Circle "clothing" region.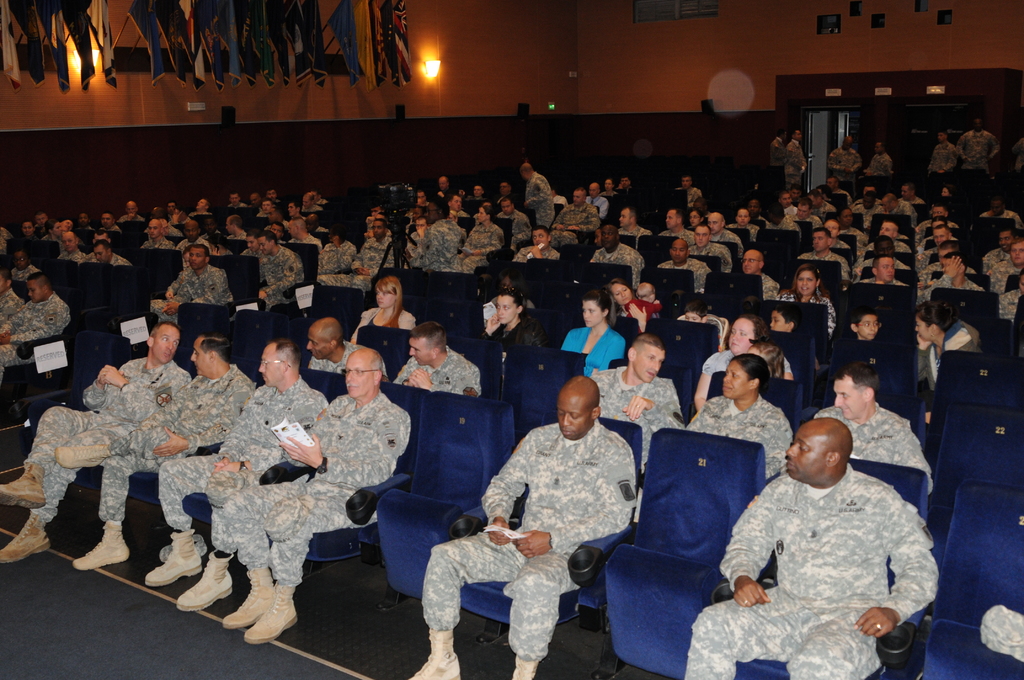
Region: box(624, 298, 661, 333).
